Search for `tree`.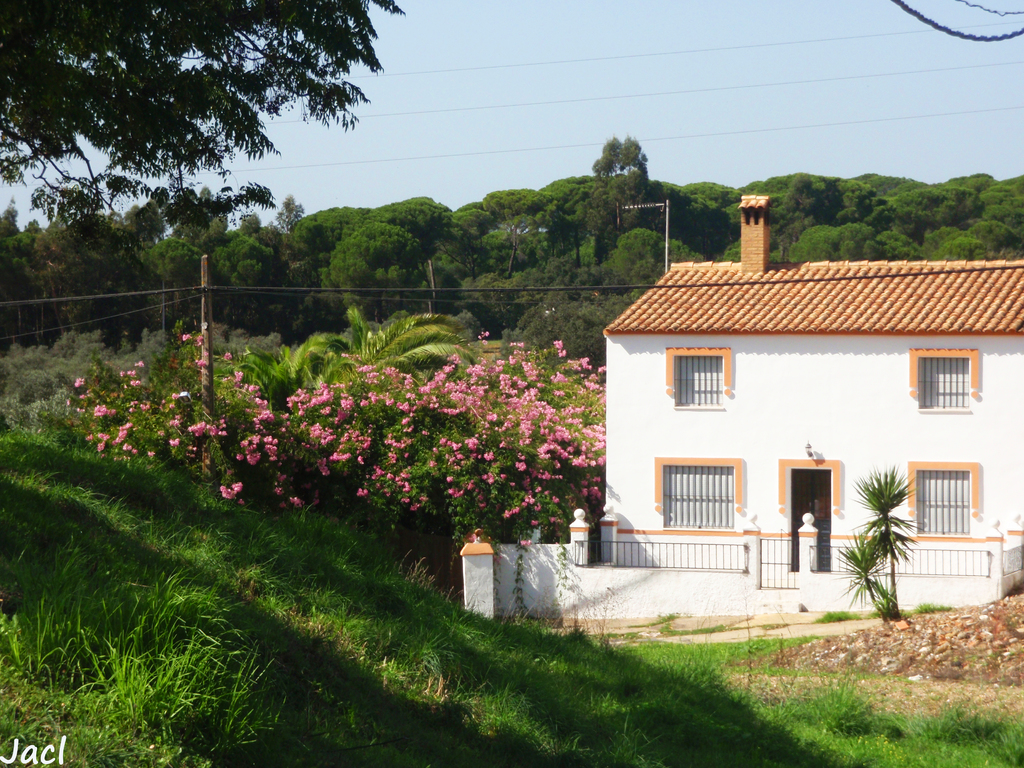
Found at {"x1": 0, "y1": 0, "x2": 406, "y2": 254}.
